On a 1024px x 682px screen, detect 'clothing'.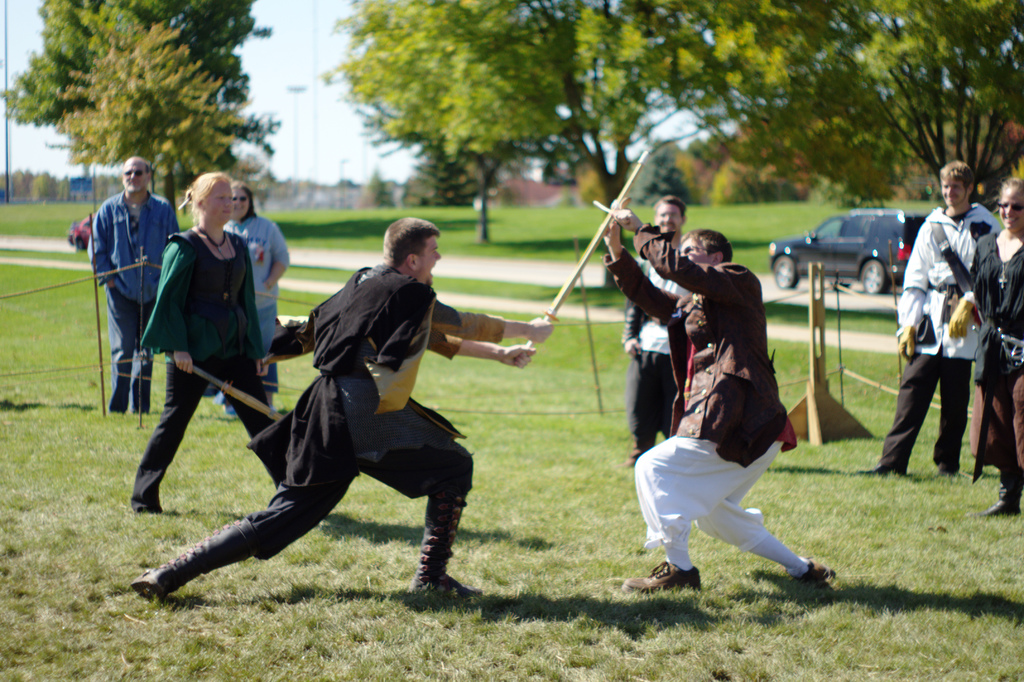
(247,265,507,561).
